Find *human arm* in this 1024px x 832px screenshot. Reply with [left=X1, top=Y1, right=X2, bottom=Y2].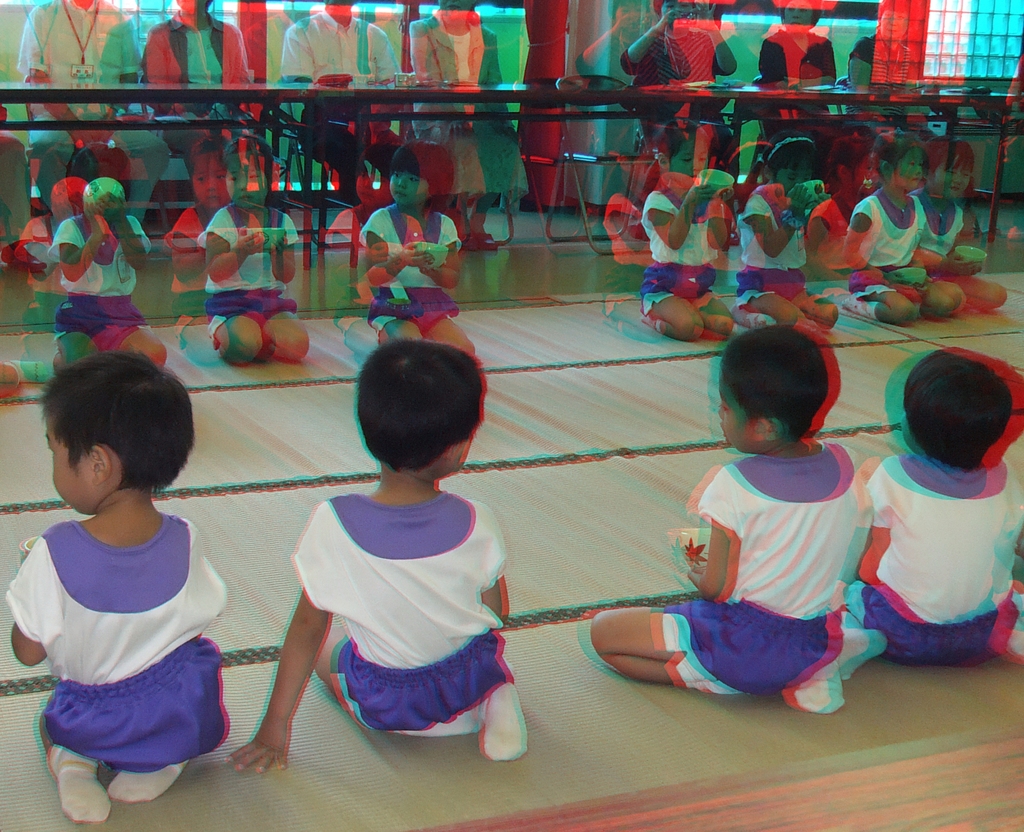
[left=8, top=530, right=43, bottom=668].
